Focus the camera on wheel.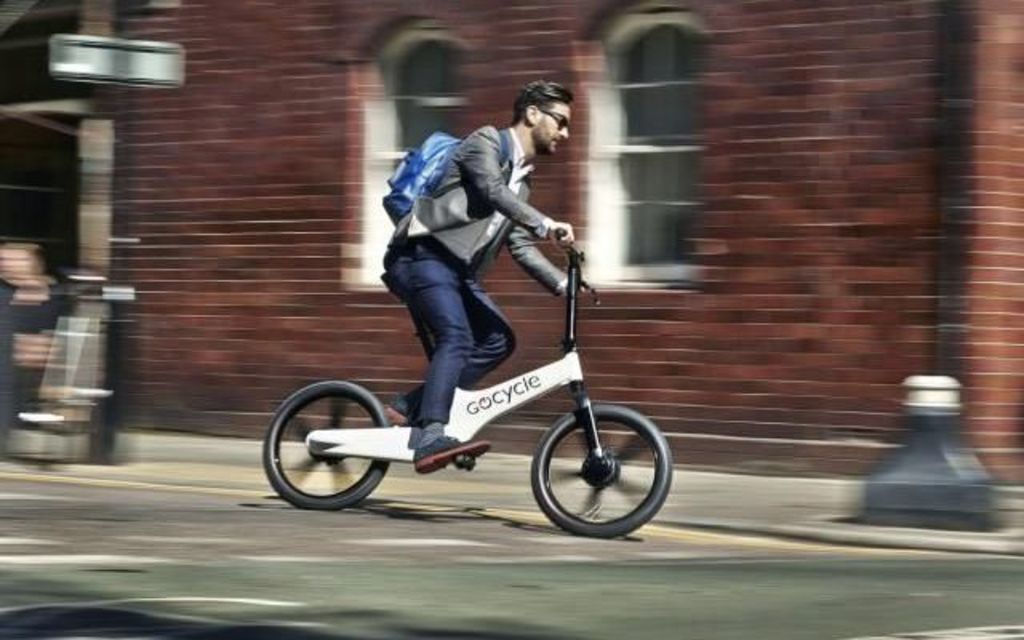
Focus region: box(259, 381, 389, 514).
